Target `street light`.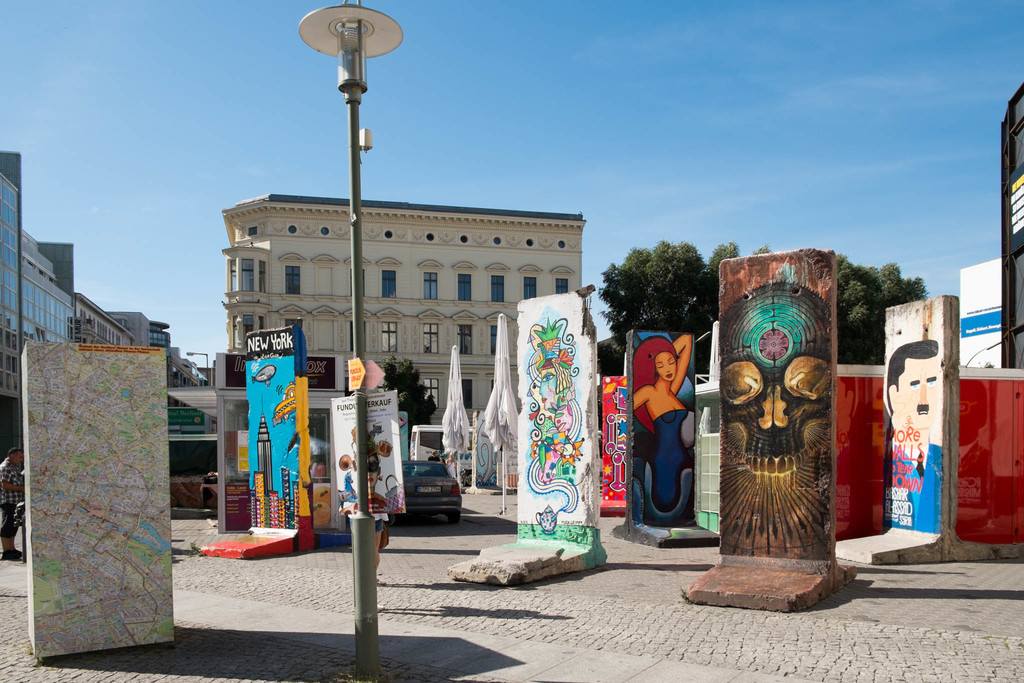
Target region: 184, 349, 211, 391.
